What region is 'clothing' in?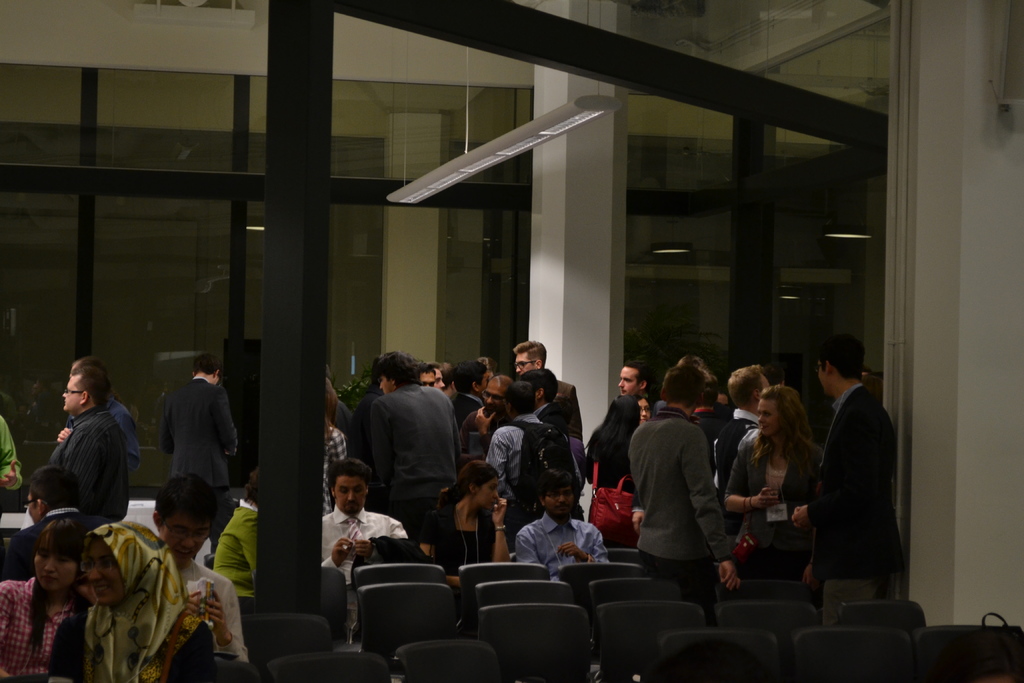
box=[427, 502, 493, 561].
